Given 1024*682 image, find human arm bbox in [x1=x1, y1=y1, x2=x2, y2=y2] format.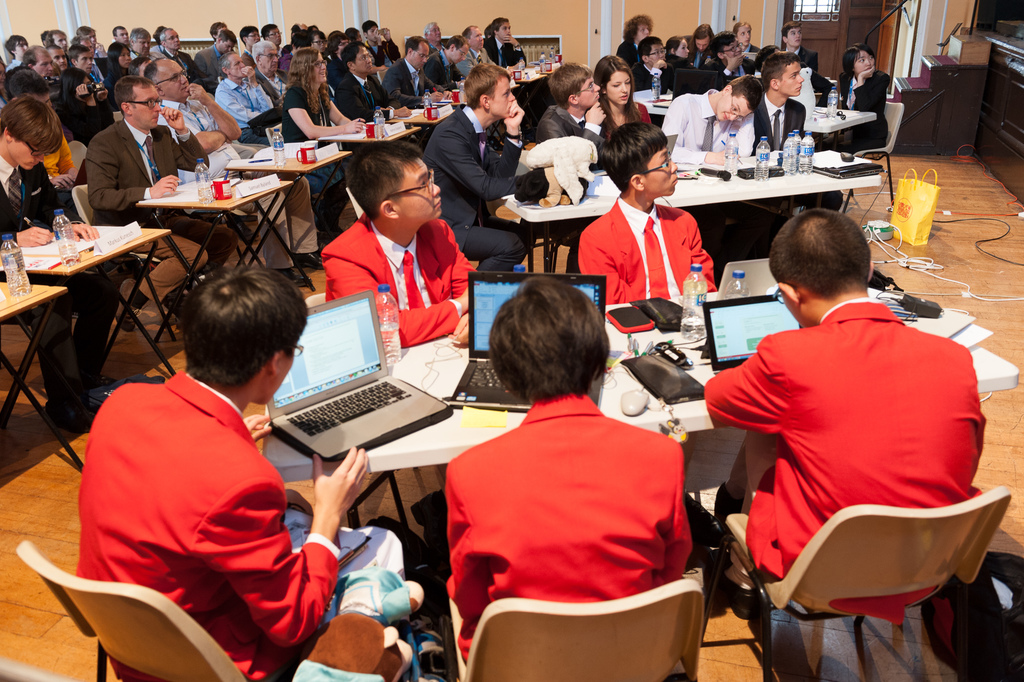
[x1=329, y1=100, x2=351, y2=122].
